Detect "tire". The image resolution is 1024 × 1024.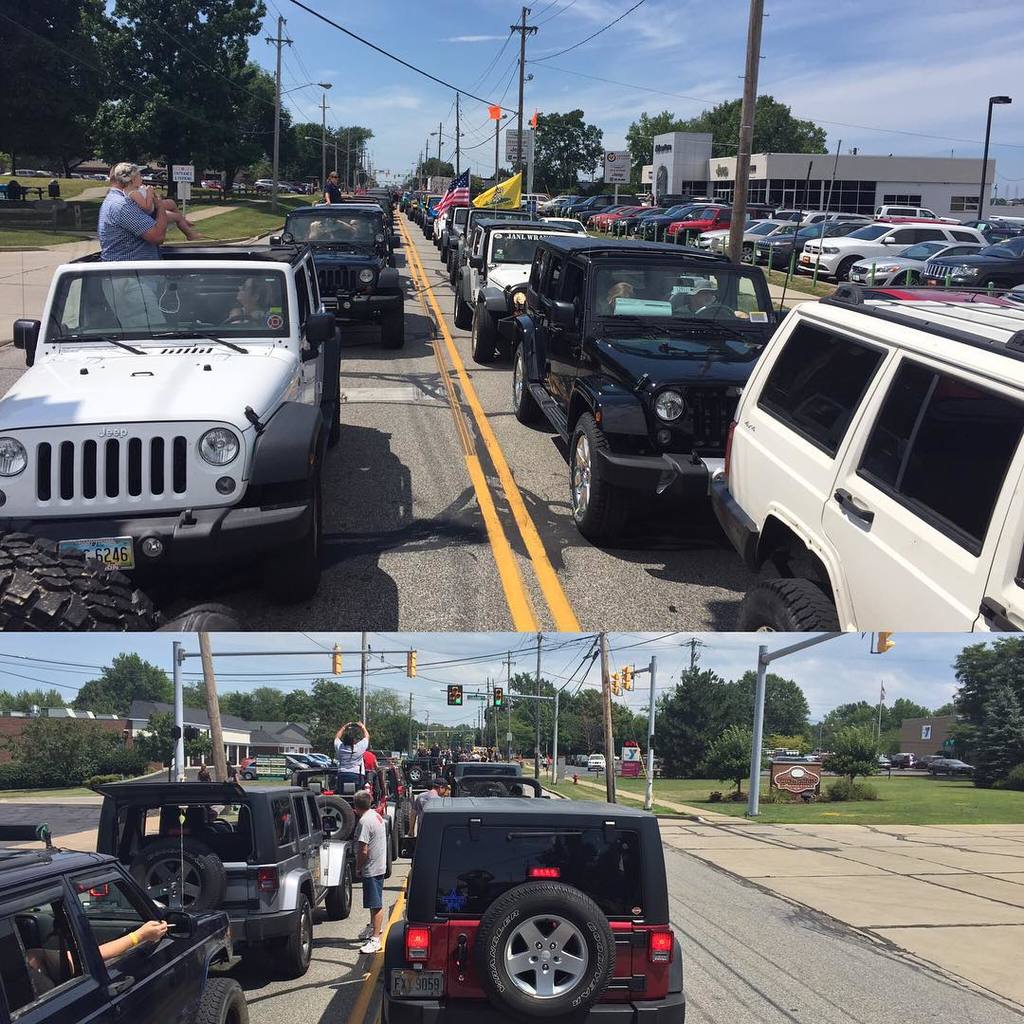
308 794 358 834.
